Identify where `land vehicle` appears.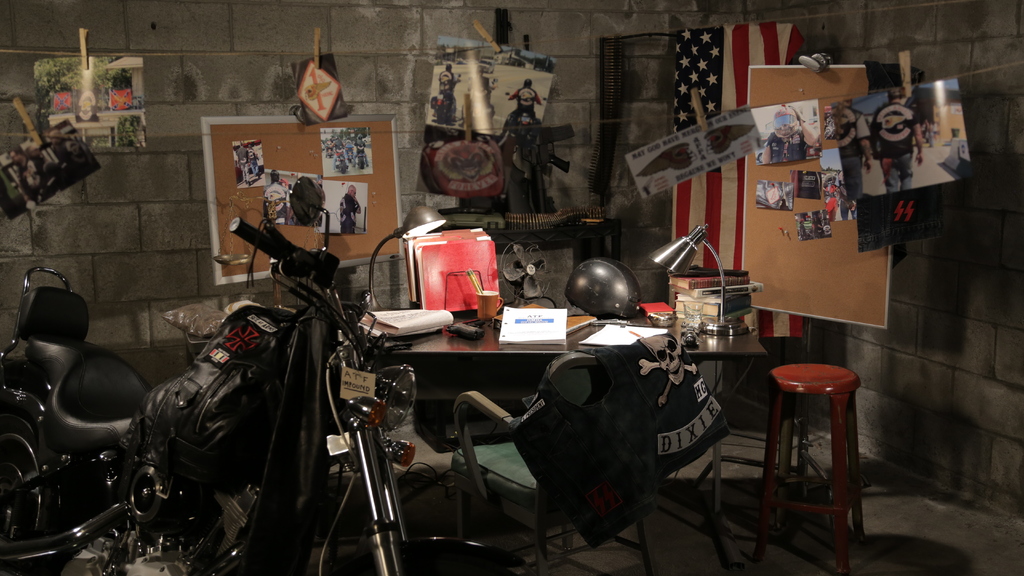
Appears at 0:178:526:575.
